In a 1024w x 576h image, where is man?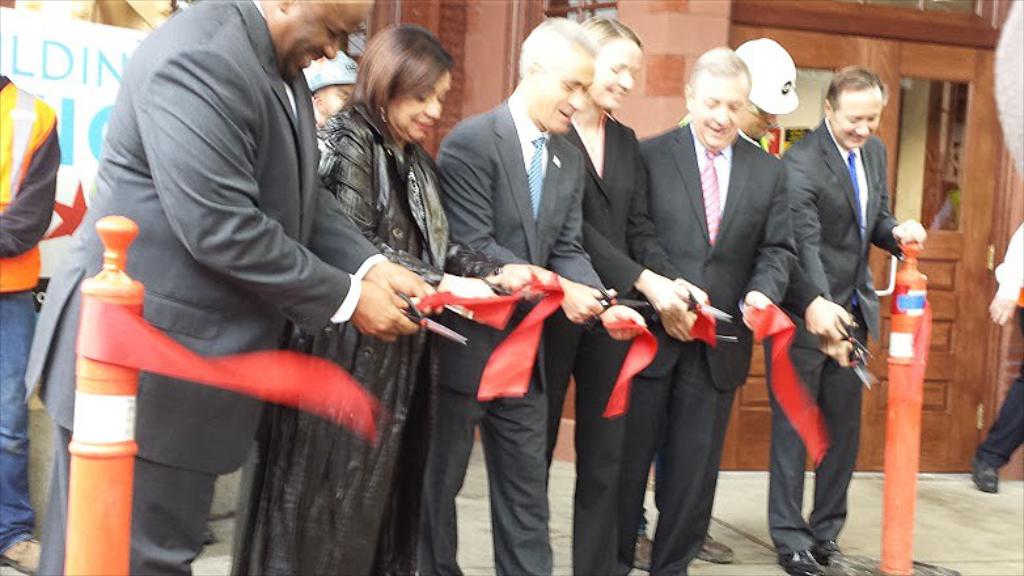
[x1=639, y1=45, x2=797, y2=575].
